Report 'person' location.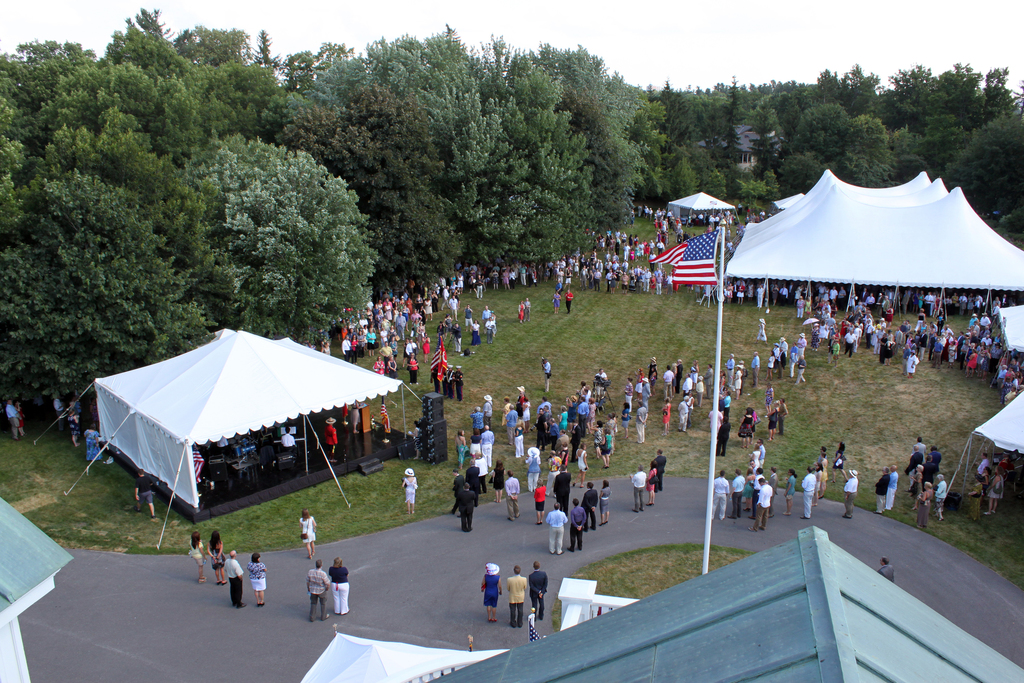
Report: x1=644 y1=357 x2=658 y2=375.
